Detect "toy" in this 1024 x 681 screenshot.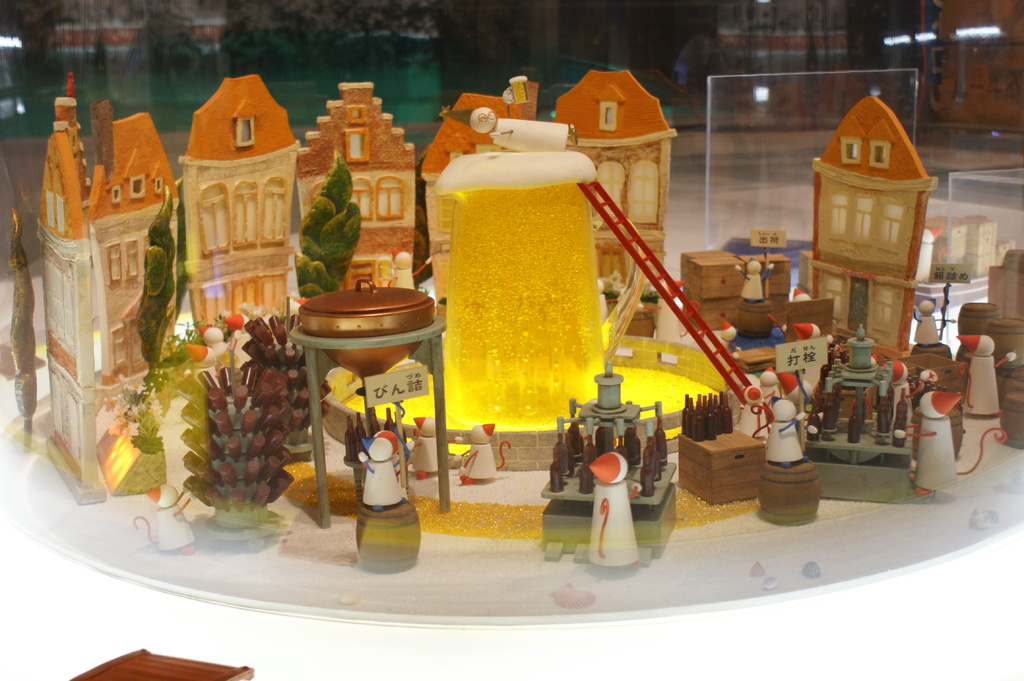
Detection: <bbox>802, 86, 920, 365</bbox>.
